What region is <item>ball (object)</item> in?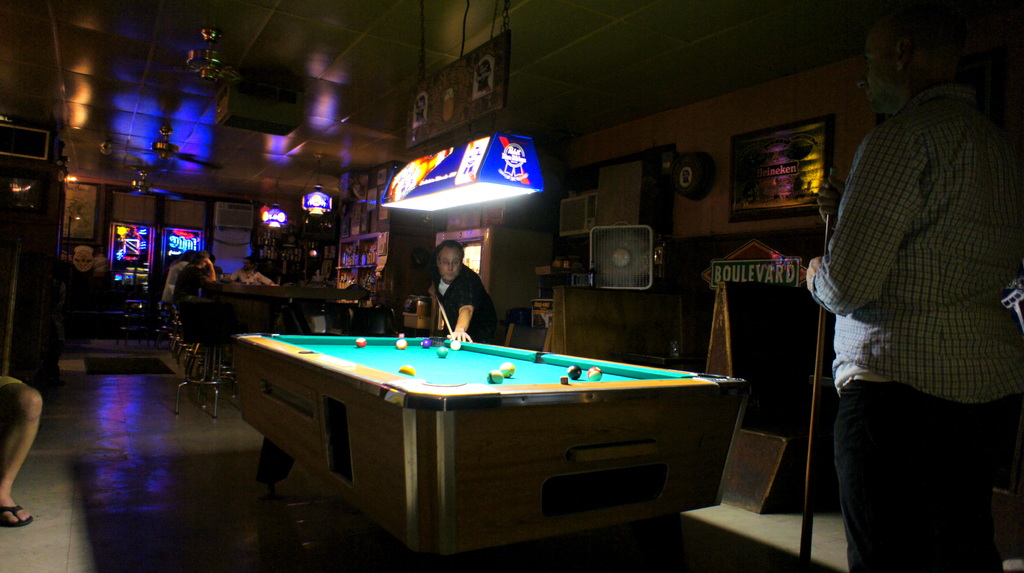
[x1=450, y1=340, x2=461, y2=348].
